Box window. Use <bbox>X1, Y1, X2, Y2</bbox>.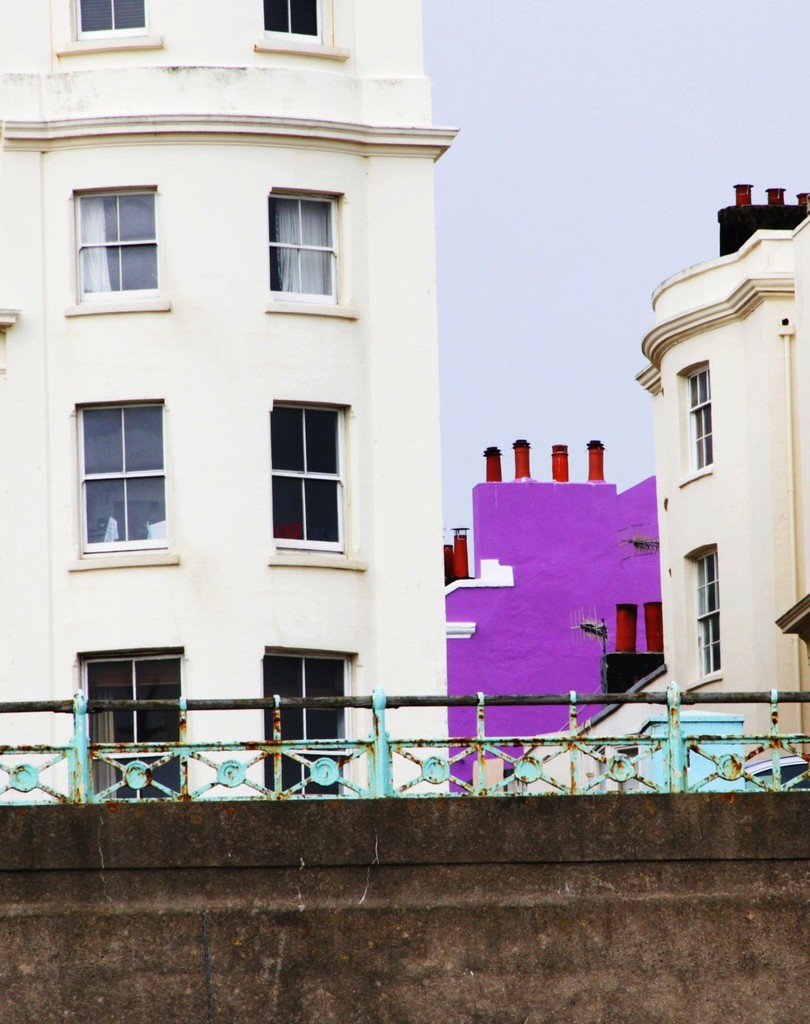
<bbox>67, 0, 147, 46</bbox>.
